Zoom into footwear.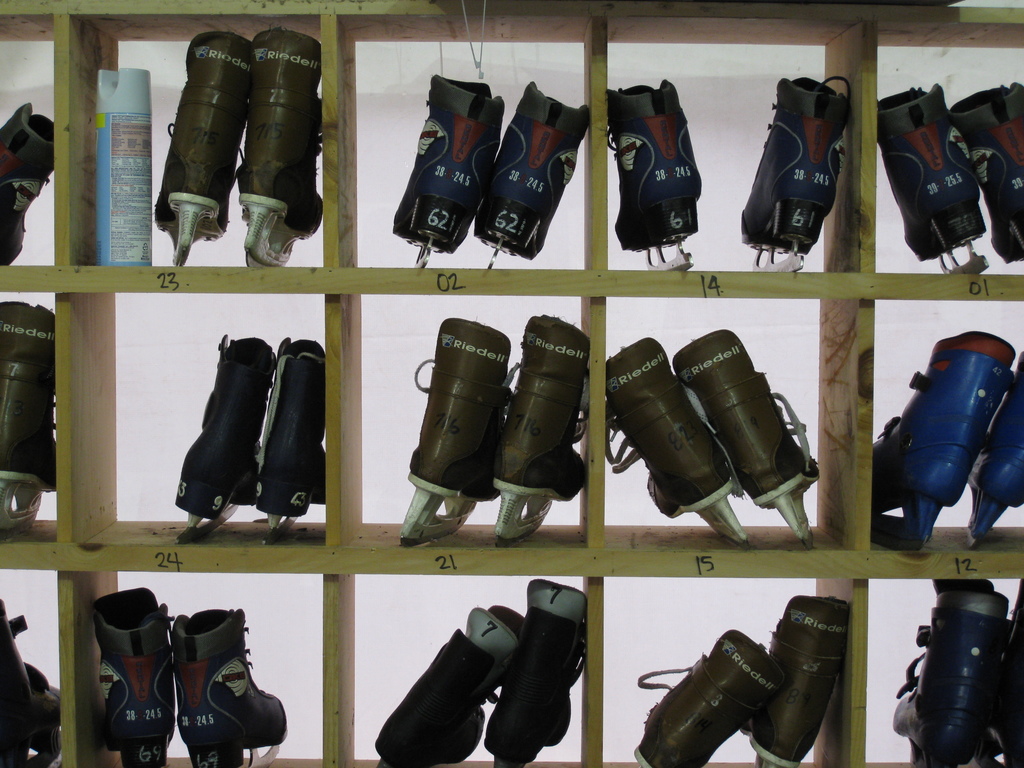
Zoom target: 390,309,525,561.
